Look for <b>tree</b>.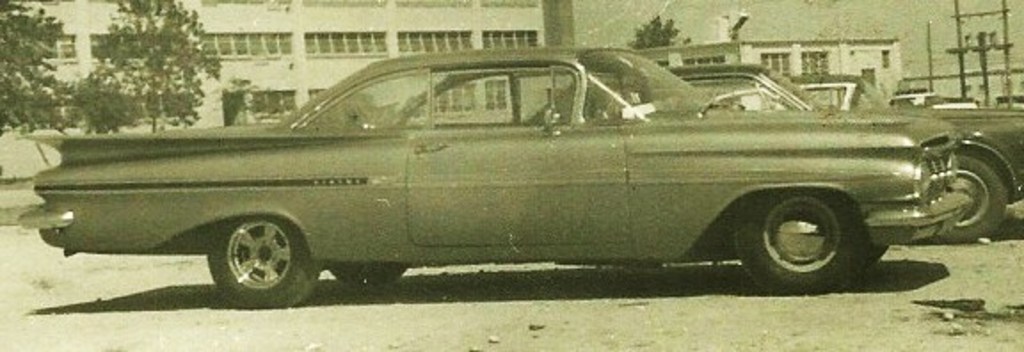
Found: (left=89, top=0, right=226, bottom=137).
